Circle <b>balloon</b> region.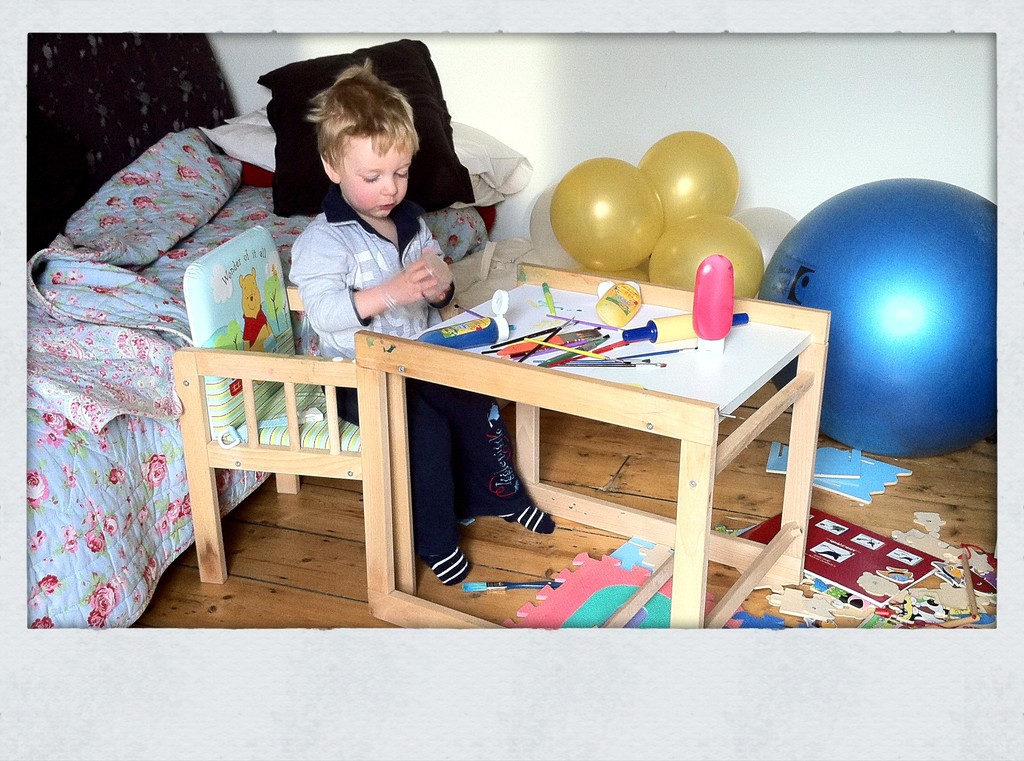
Region: 588/267/635/280.
